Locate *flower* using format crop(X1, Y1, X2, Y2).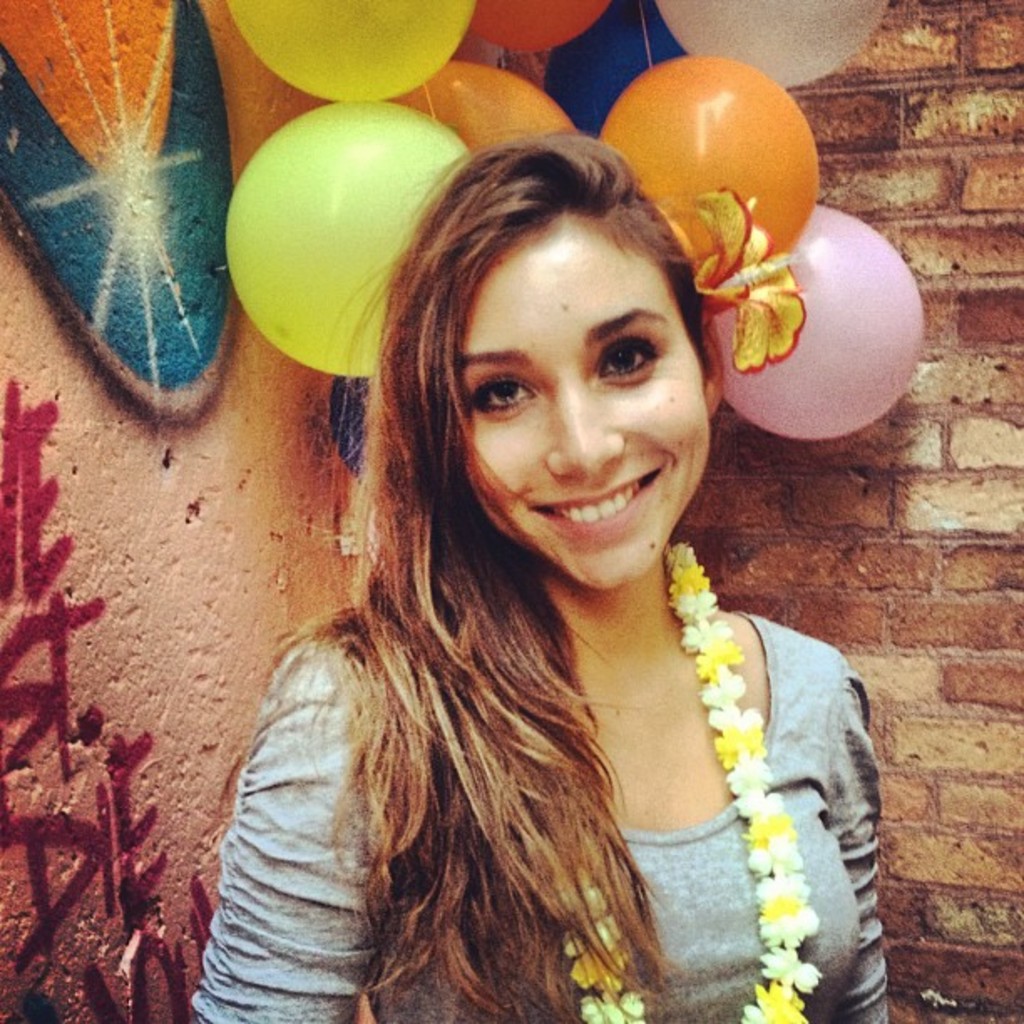
crop(693, 184, 813, 381).
